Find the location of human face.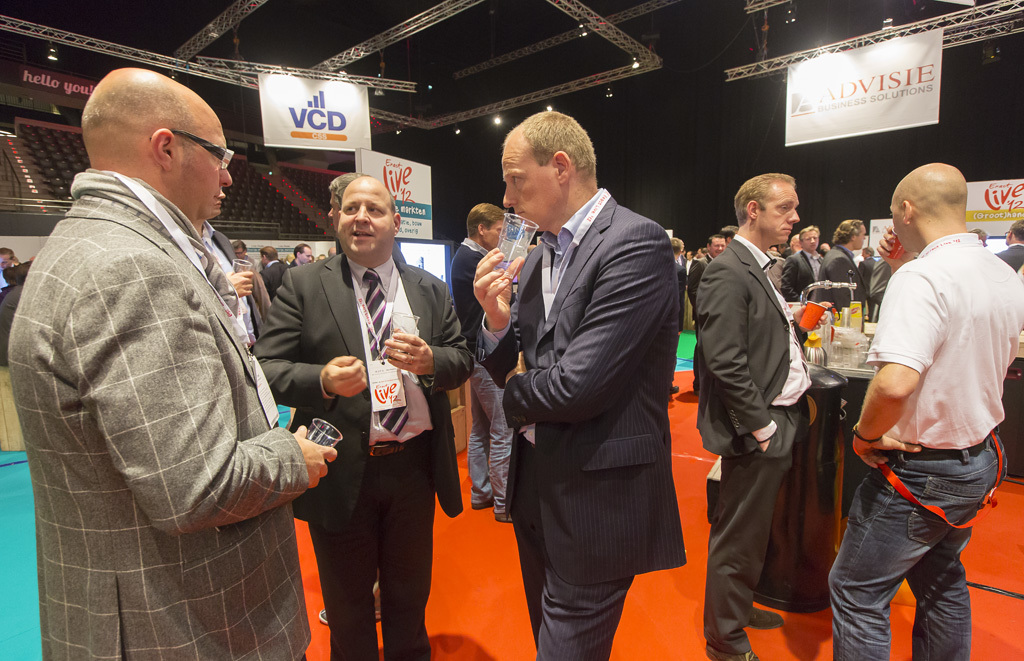
Location: 339/187/385/254.
